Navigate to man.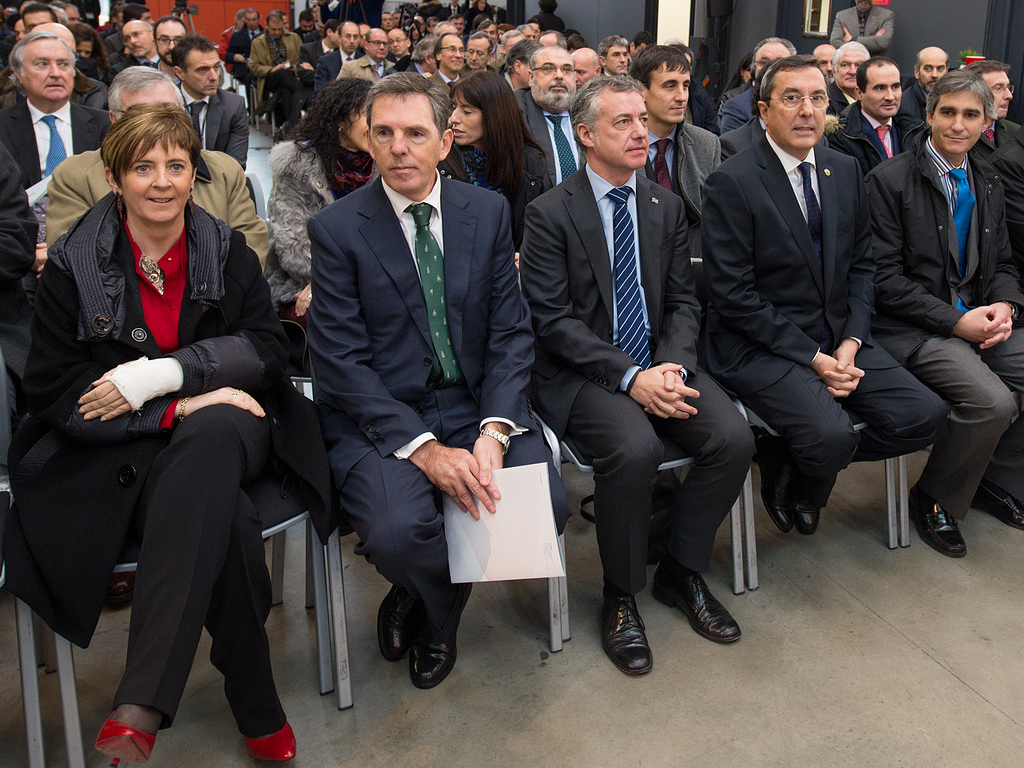
Navigation target: (left=902, top=47, right=998, bottom=146).
